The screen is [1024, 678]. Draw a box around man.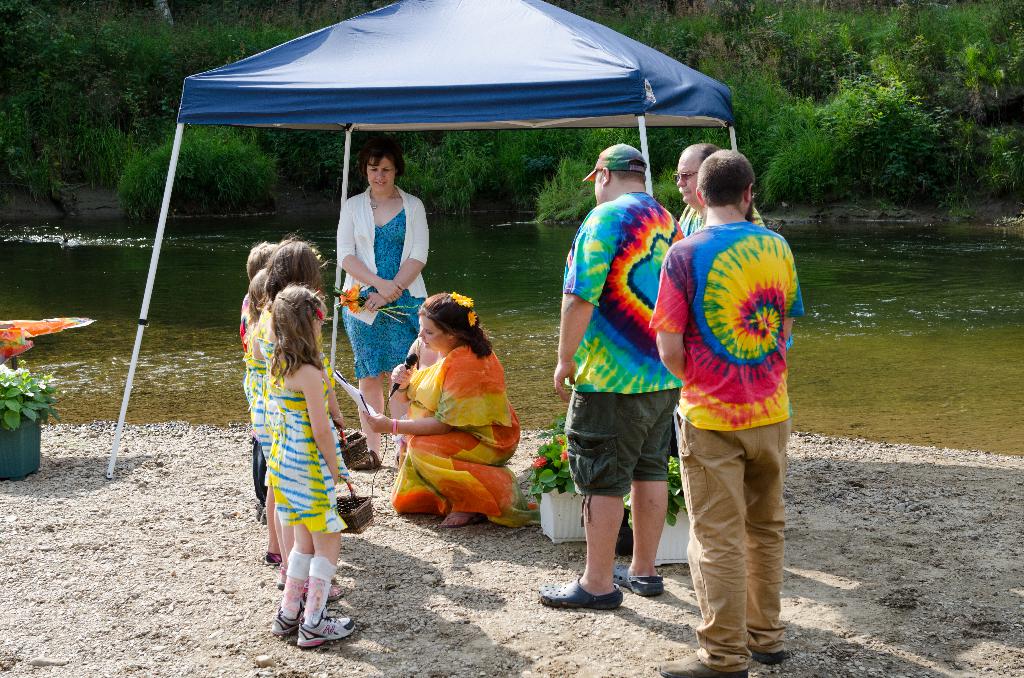
[x1=677, y1=143, x2=764, y2=236].
